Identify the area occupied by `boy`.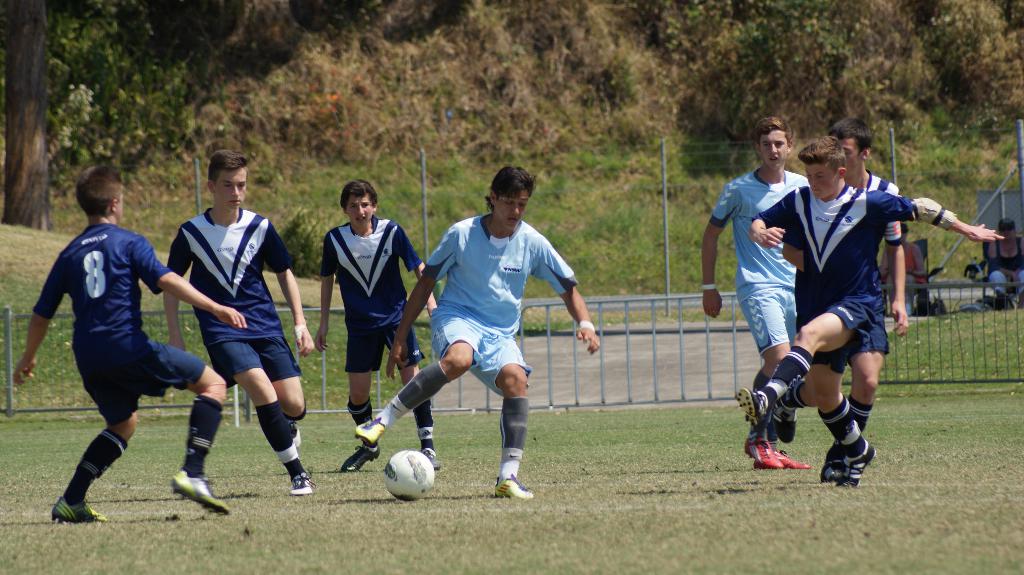
Area: crop(167, 152, 314, 498).
